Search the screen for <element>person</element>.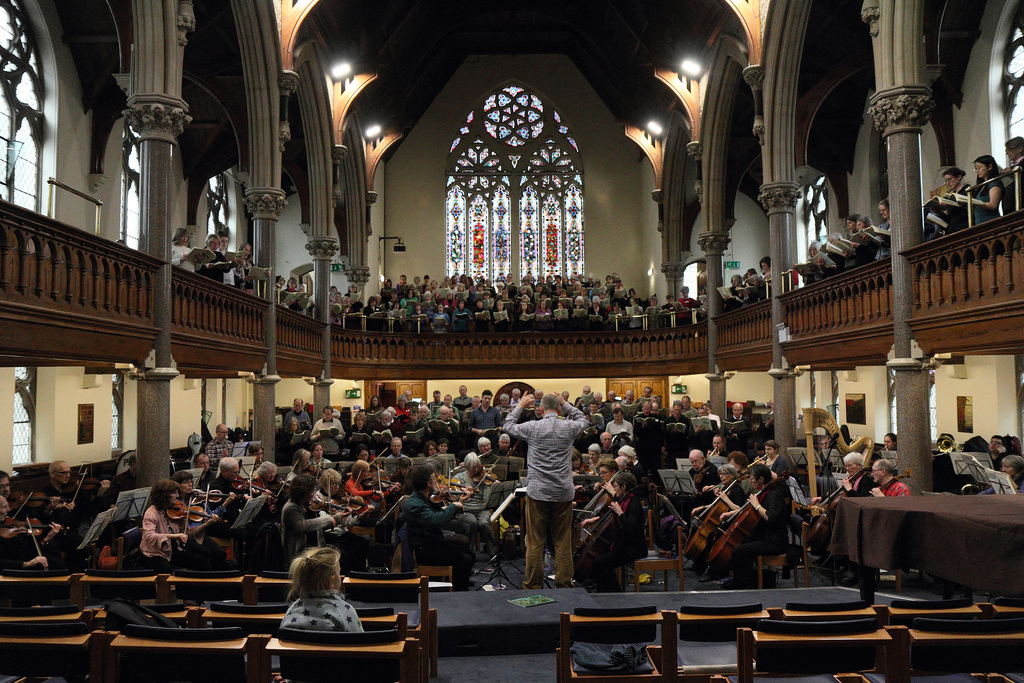
Found at 272,277,289,299.
